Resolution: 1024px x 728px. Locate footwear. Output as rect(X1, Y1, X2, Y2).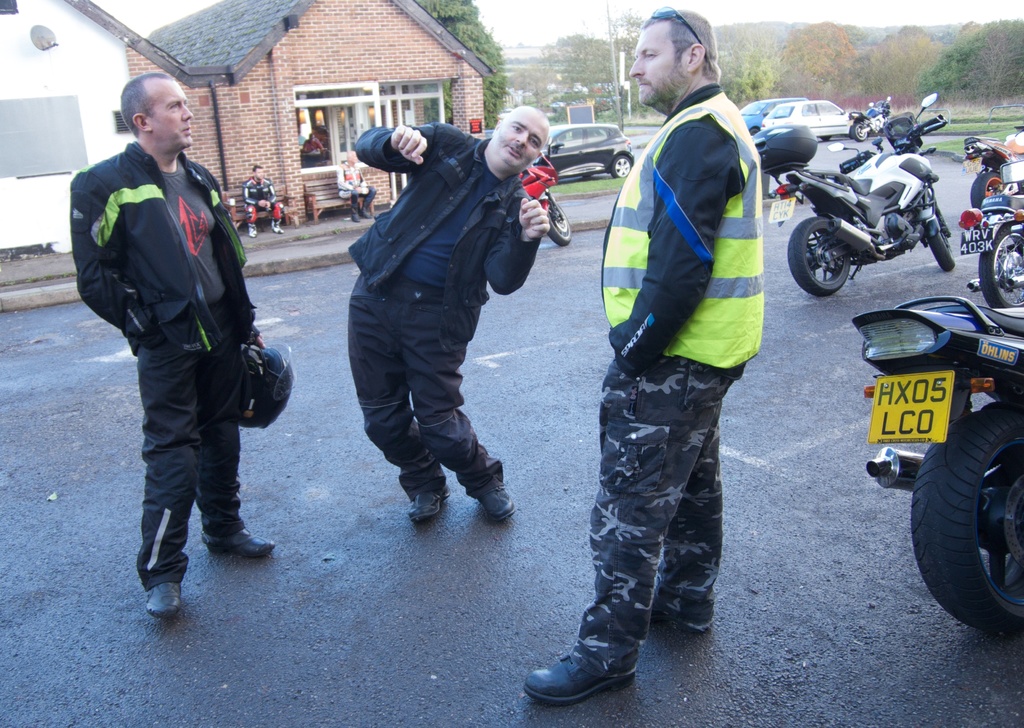
rect(481, 489, 516, 519).
